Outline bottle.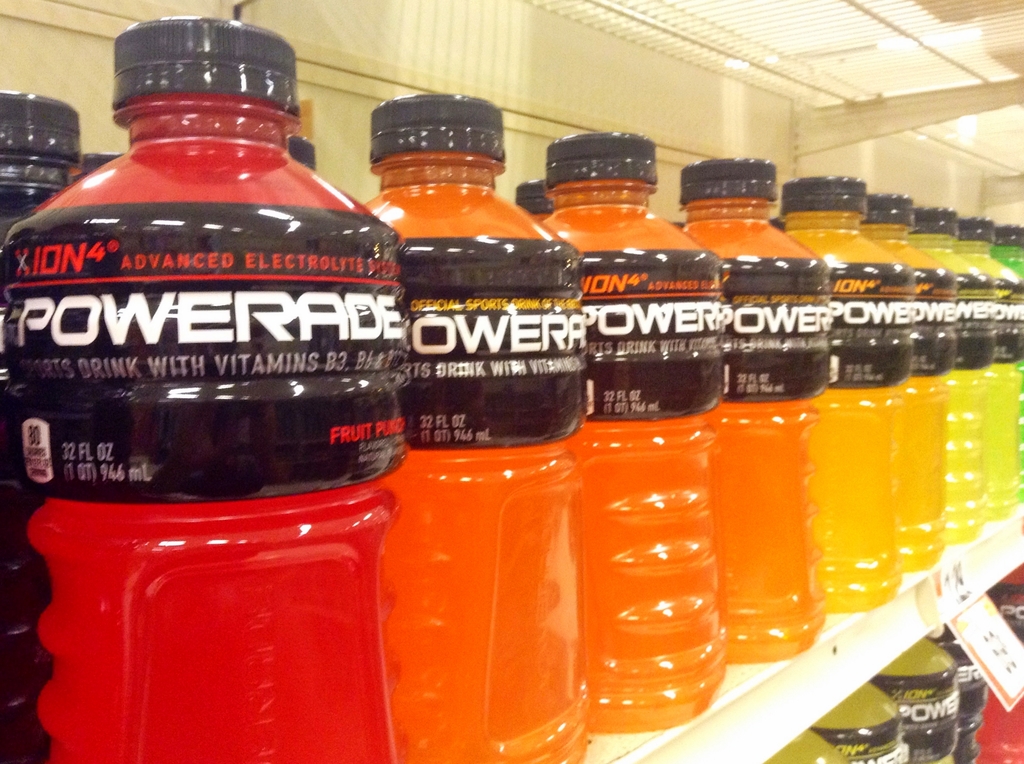
Outline: {"left": 539, "top": 128, "right": 721, "bottom": 729}.
